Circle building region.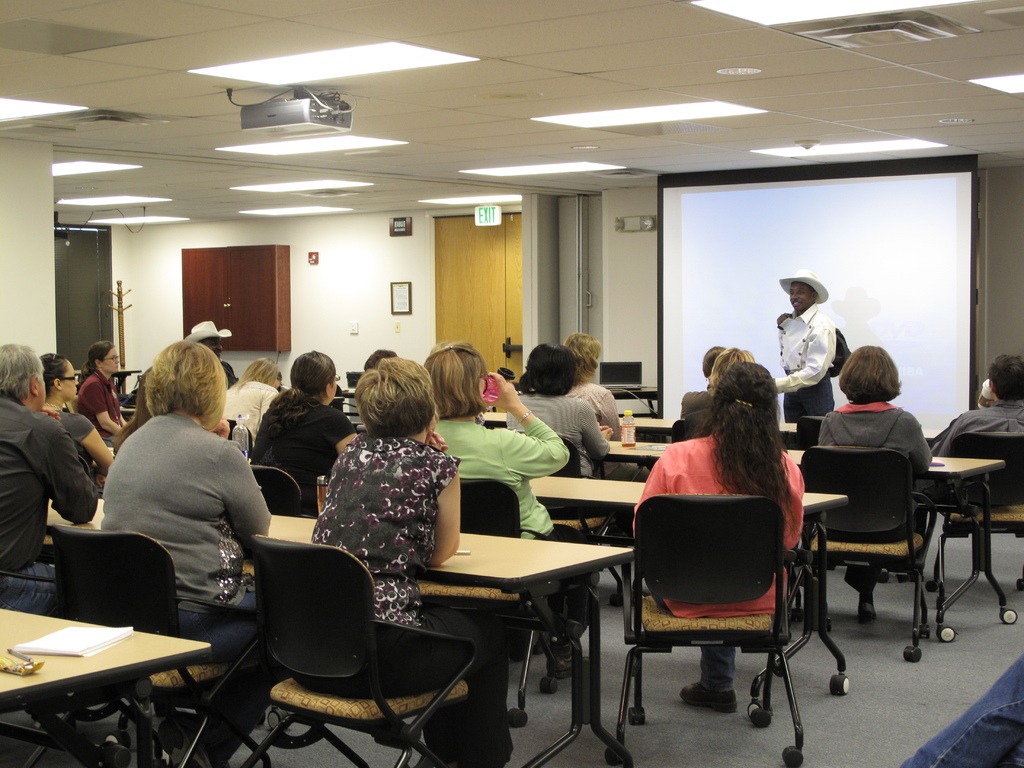
Region: <region>0, 2, 1023, 767</region>.
